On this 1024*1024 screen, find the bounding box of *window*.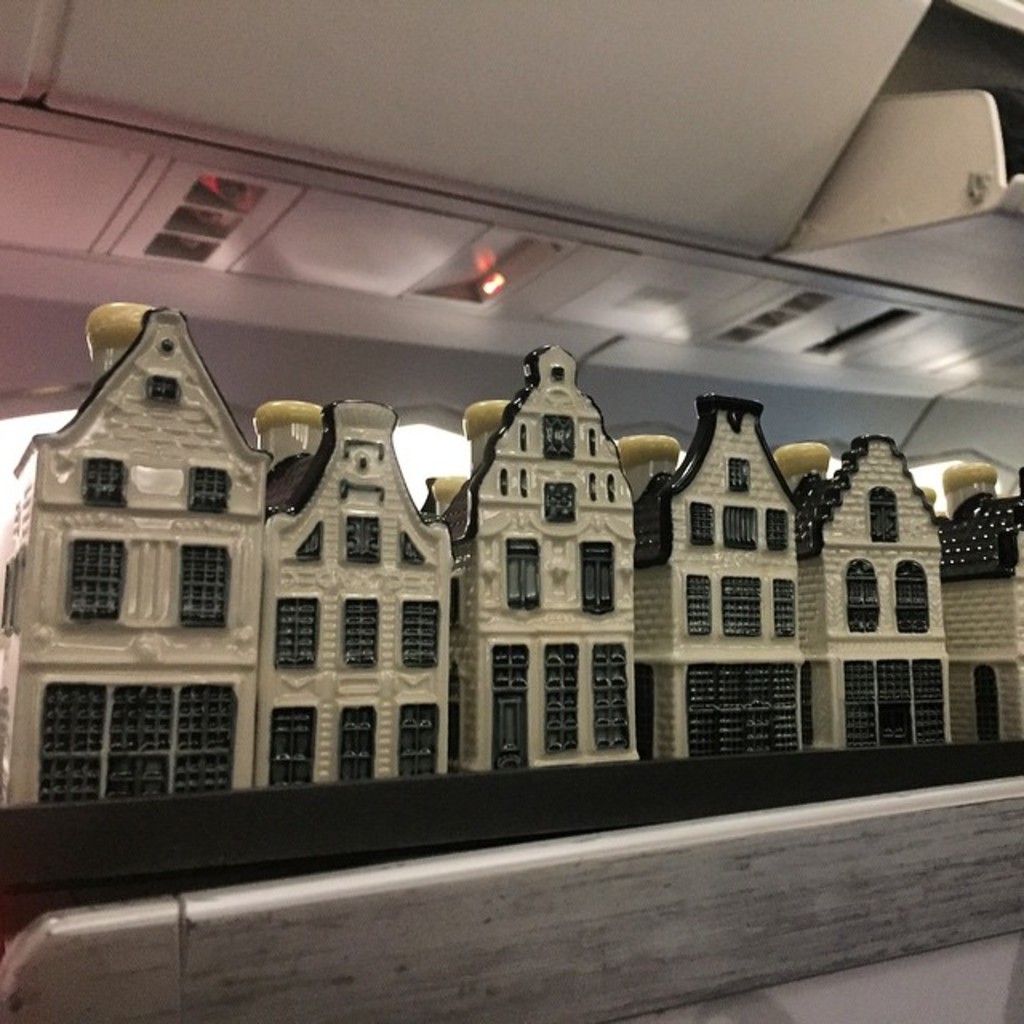
Bounding box: bbox=[547, 363, 566, 379].
